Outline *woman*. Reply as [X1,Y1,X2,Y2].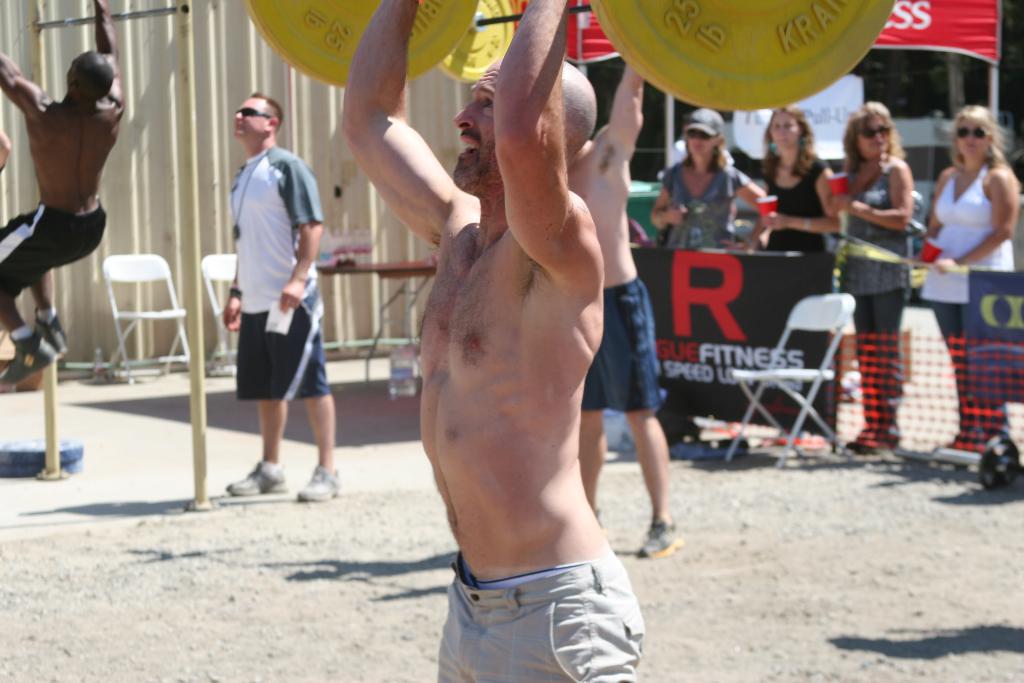
[913,99,1022,467].
